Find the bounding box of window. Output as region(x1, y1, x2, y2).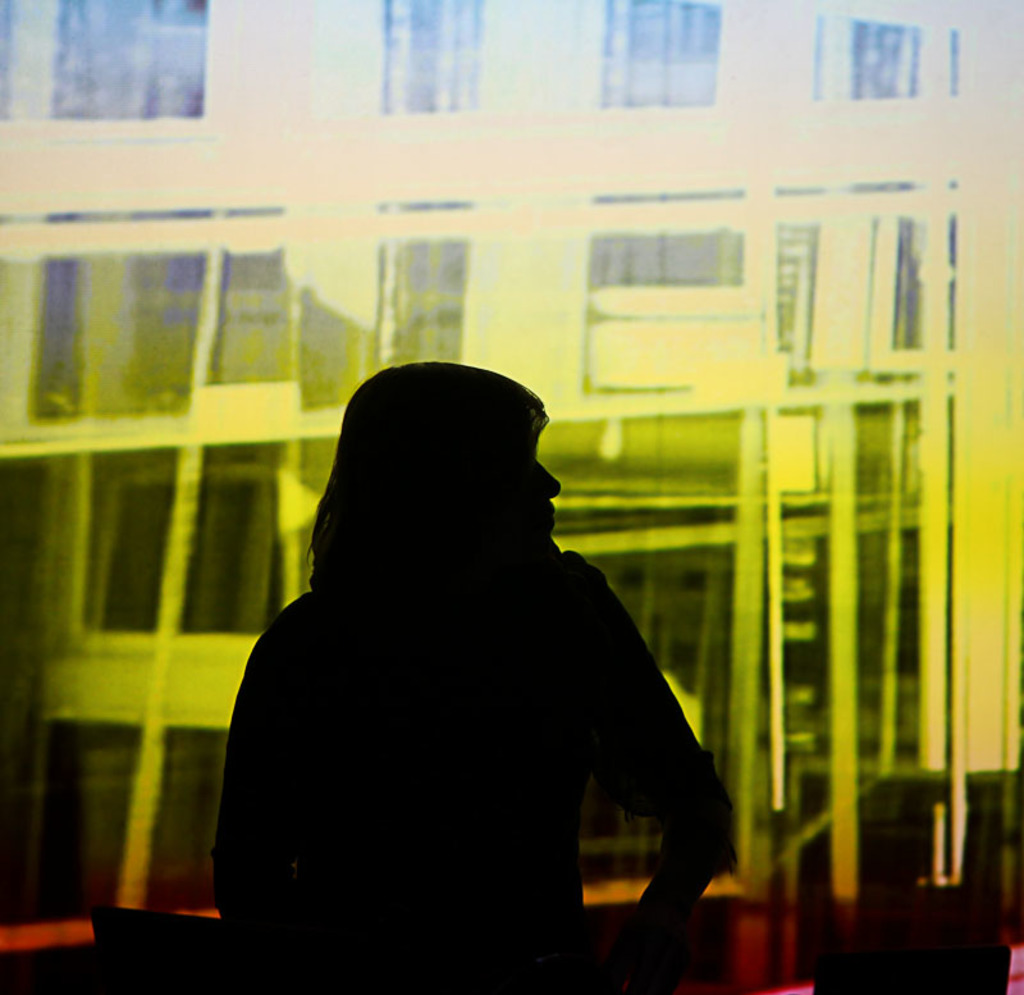
region(33, 17, 209, 109).
